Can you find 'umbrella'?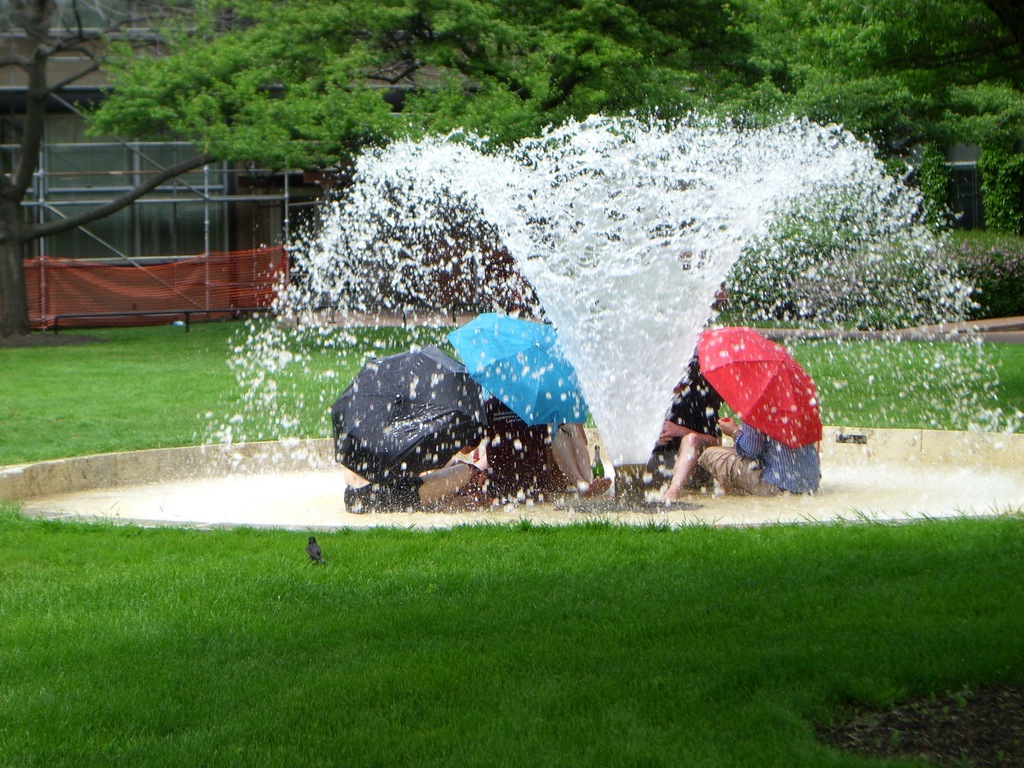
Yes, bounding box: <bbox>445, 308, 578, 427</bbox>.
